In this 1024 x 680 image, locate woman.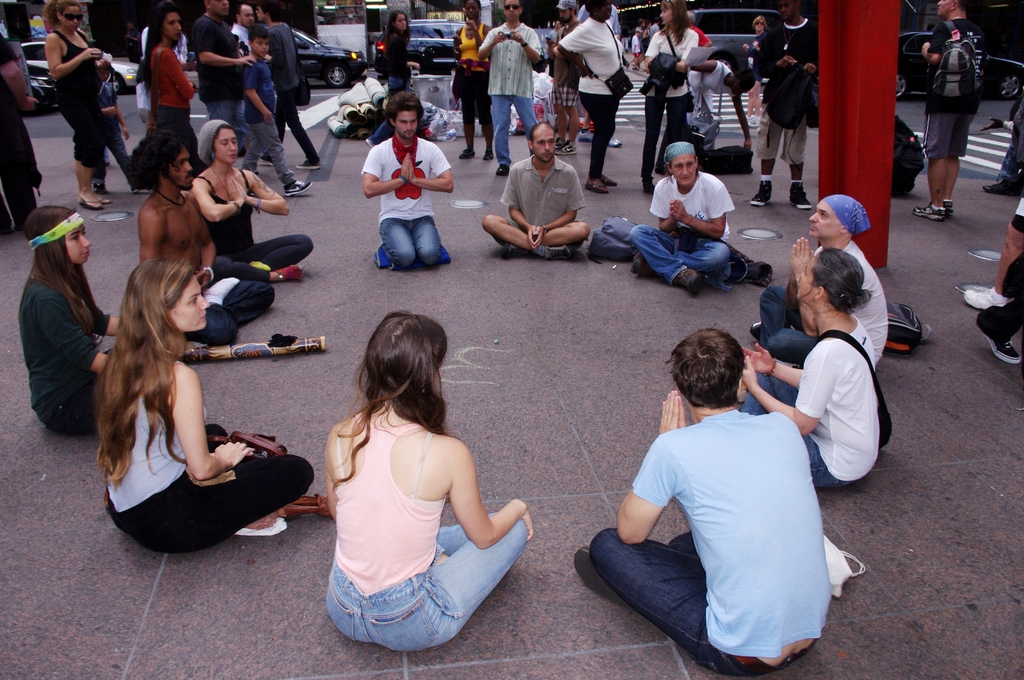
Bounding box: detection(40, 0, 152, 218).
